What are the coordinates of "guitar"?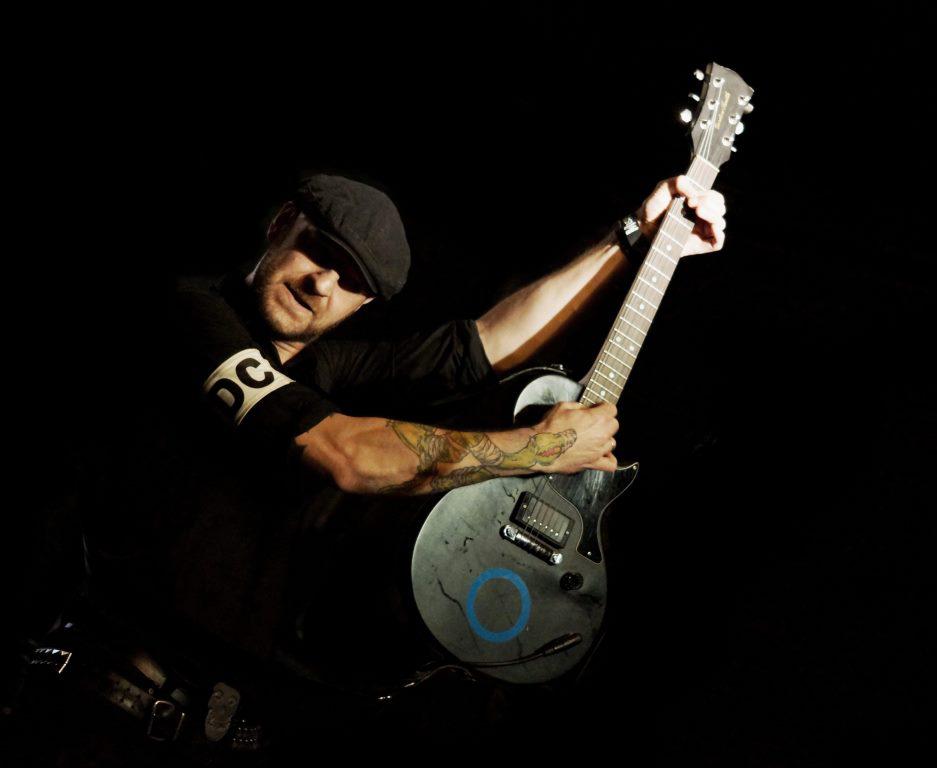
[409,62,755,693].
